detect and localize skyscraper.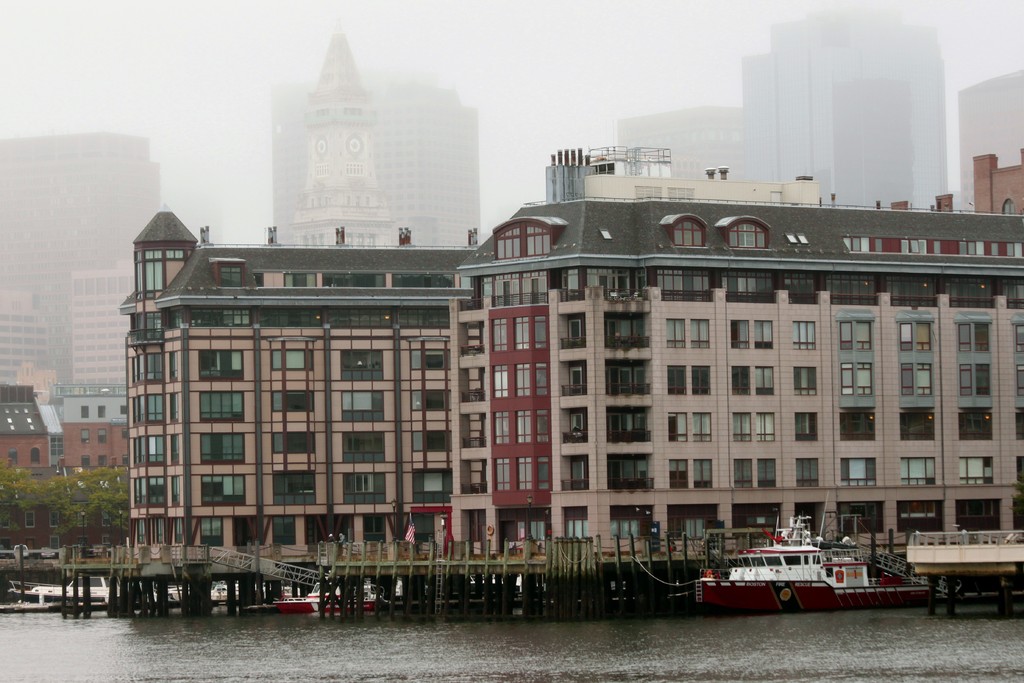
Localized at box(260, 61, 495, 249).
